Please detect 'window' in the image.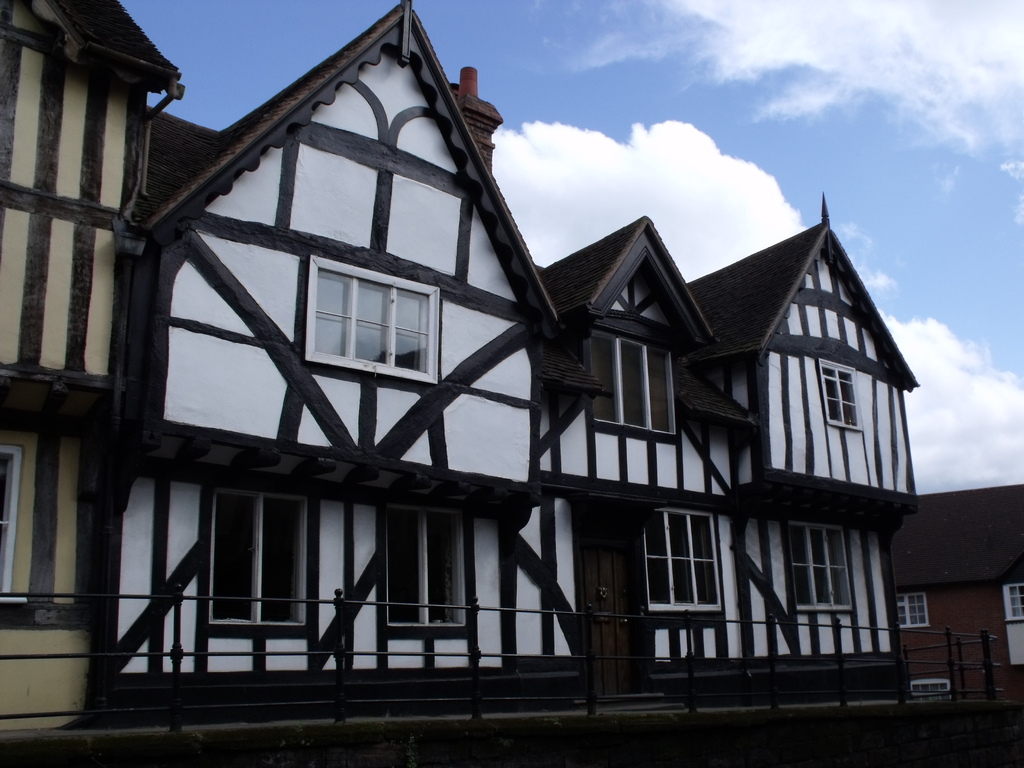
890/594/935/634.
